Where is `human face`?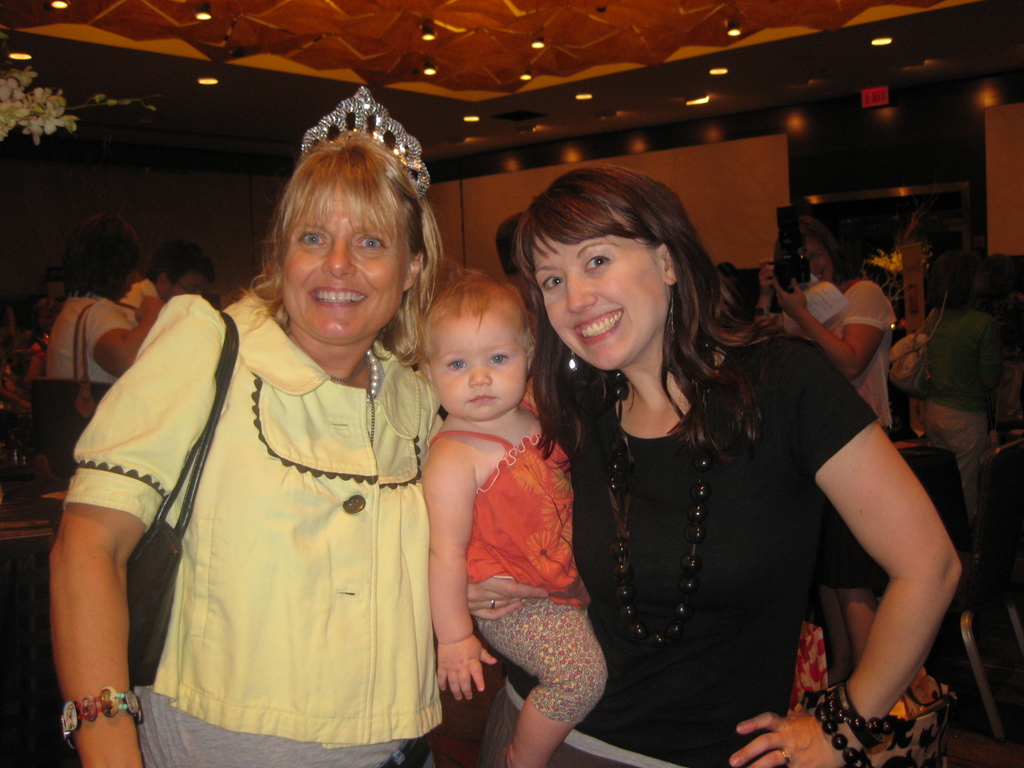
(left=811, top=235, right=833, bottom=285).
